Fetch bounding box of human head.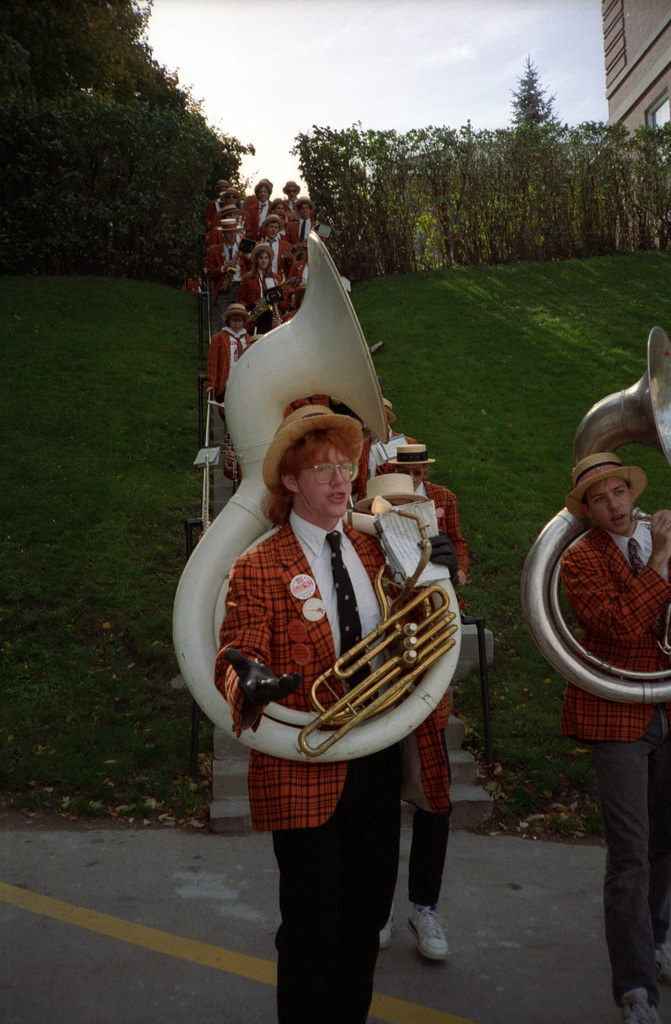
Bbox: l=251, t=244, r=272, b=273.
